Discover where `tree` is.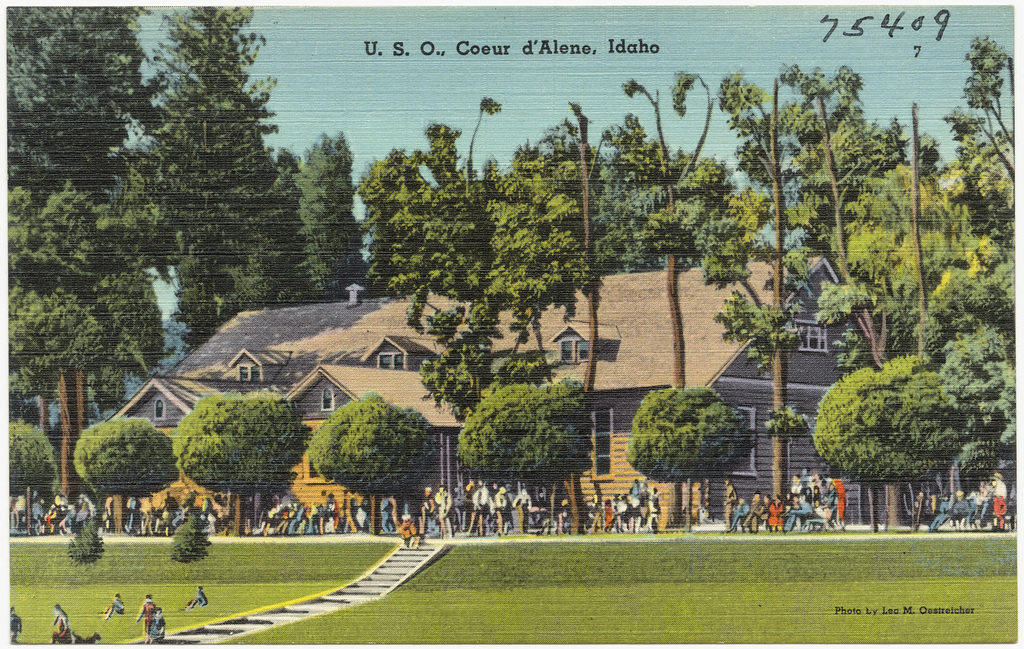
Discovered at x1=607 y1=77 x2=713 y2=534.
